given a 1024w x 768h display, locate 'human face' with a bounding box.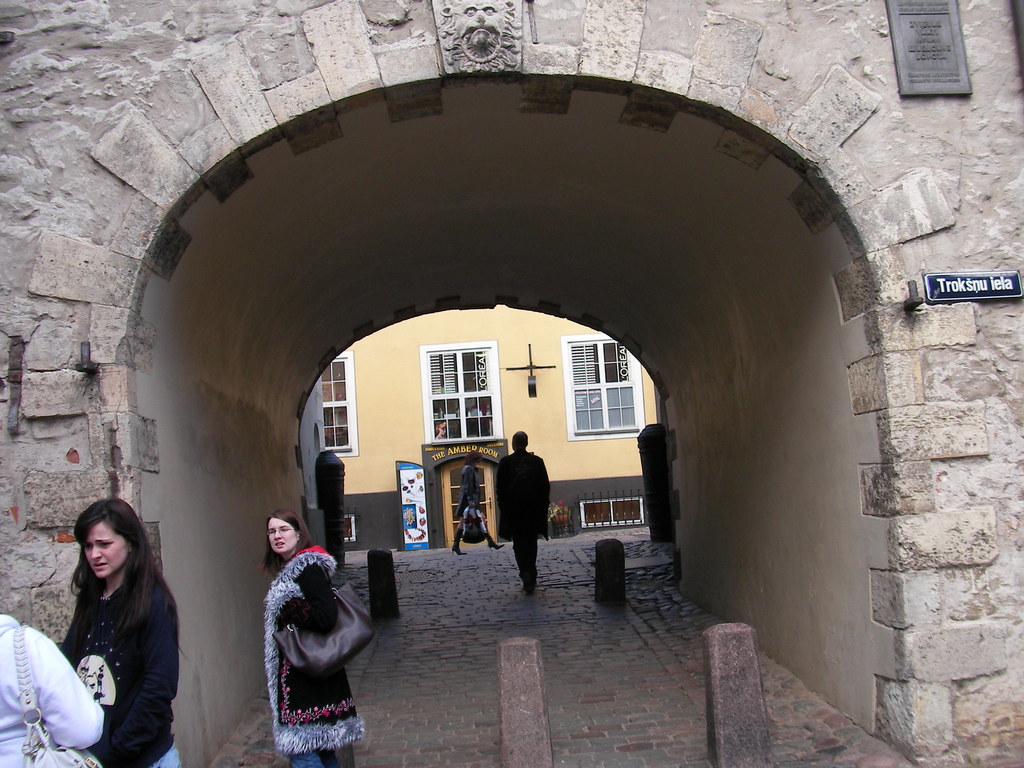
Located: x1=266, y1=513, x2=300, y2=559.
